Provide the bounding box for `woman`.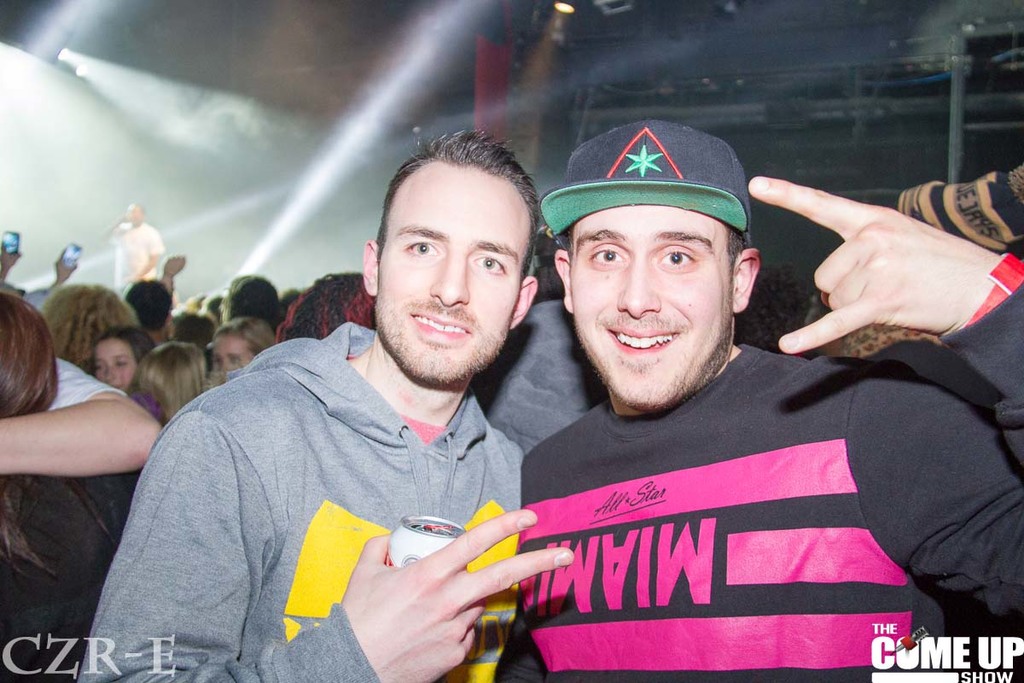
208,323,278,387.
